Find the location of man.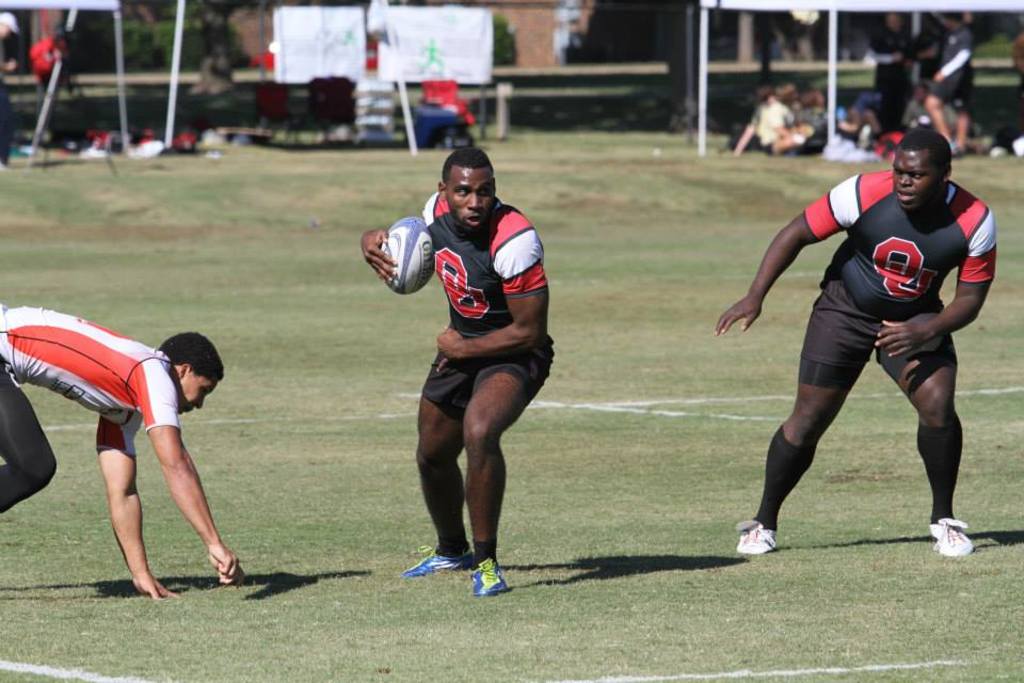
Location: detection(0, 298, 246, 602).
